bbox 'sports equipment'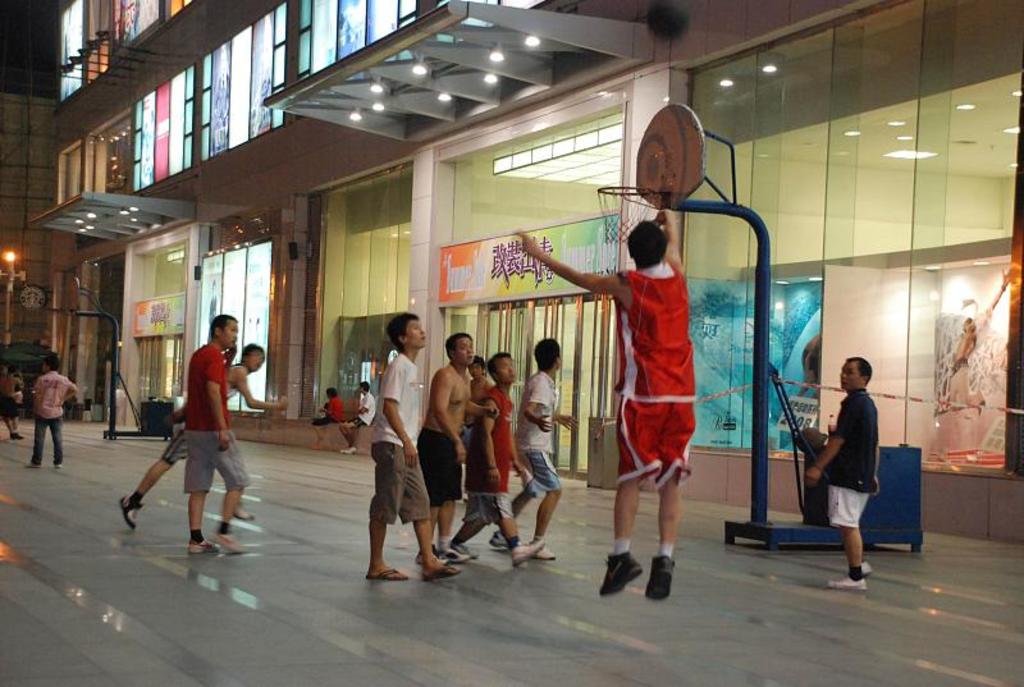
Rect(115, 493, 140, 530)
